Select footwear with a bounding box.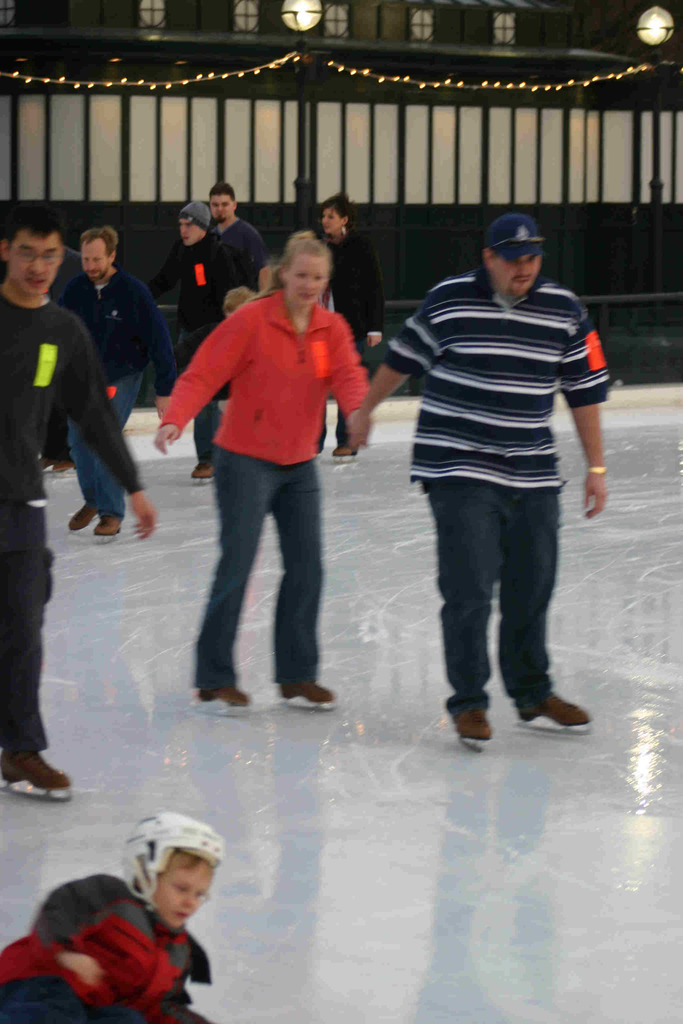
(523, 673, 592, 740).
